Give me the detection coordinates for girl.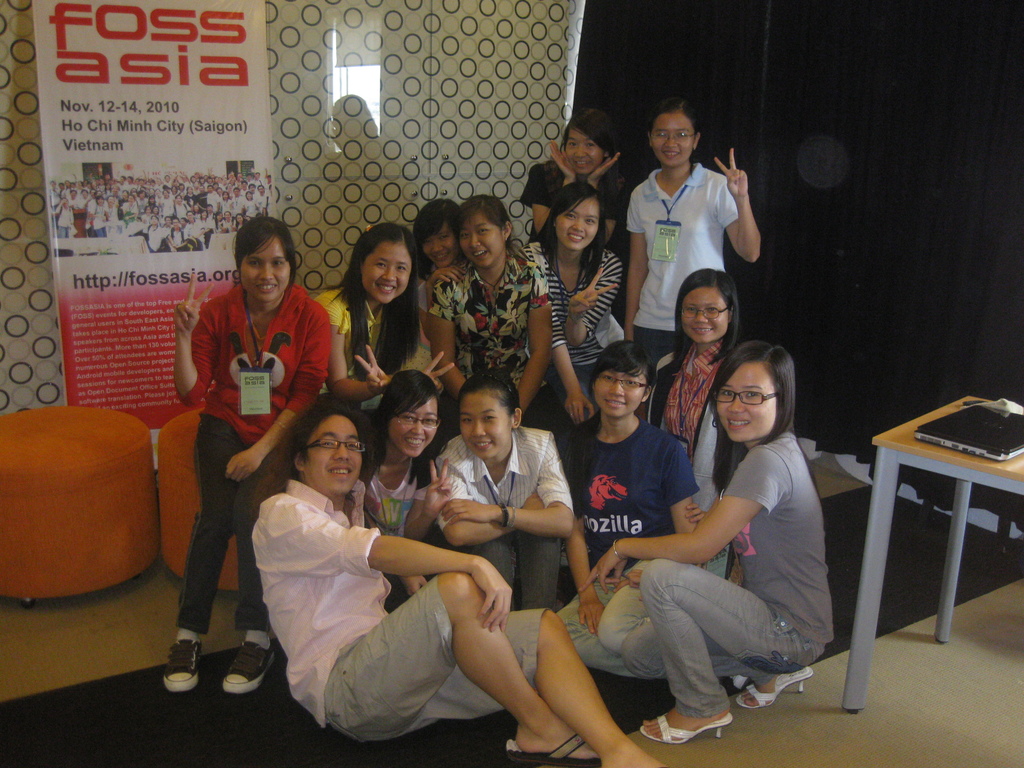
box(520, 108, 631, 236).
